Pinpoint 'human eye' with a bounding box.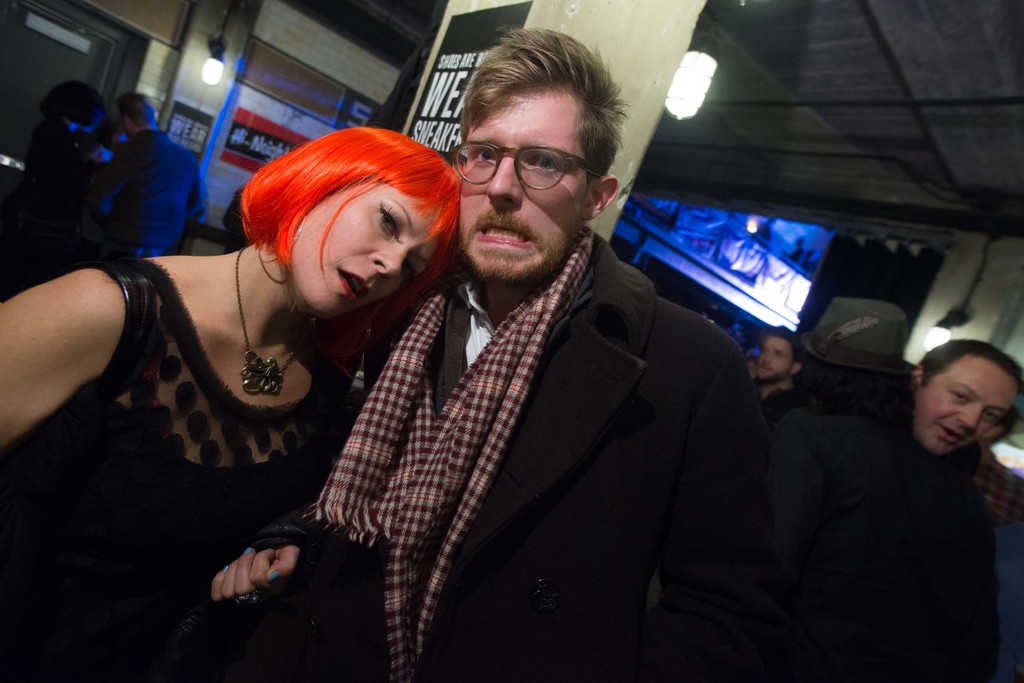
bbox(378, 202, 401, 240).
